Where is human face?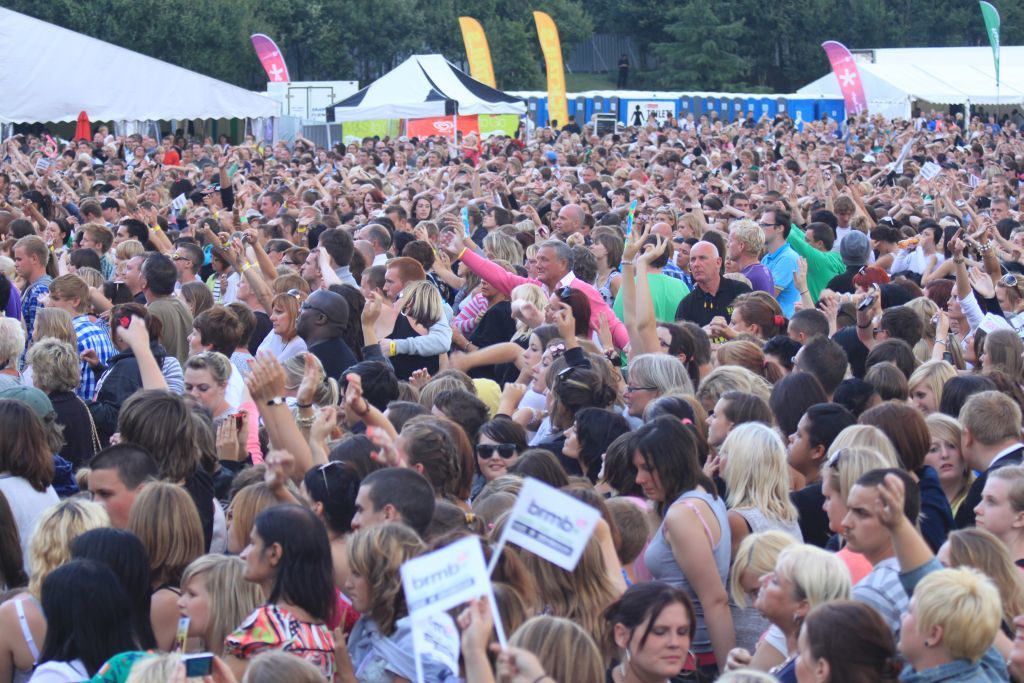
crop(716, 152, 732, 164).
